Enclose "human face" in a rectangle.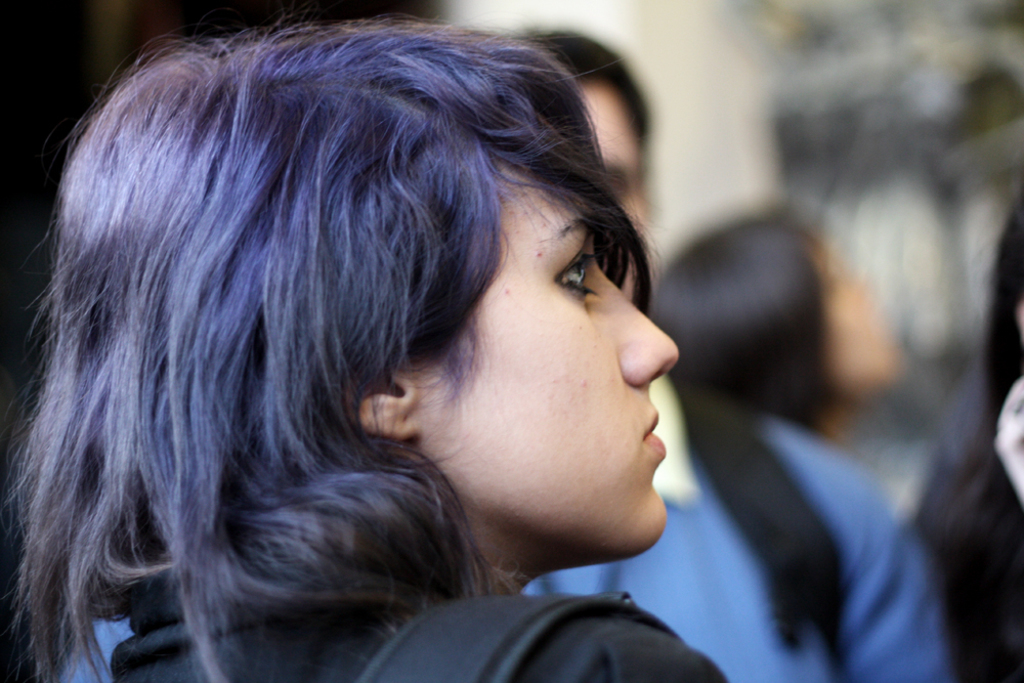
bbox=(439, 159, 675, 544).
